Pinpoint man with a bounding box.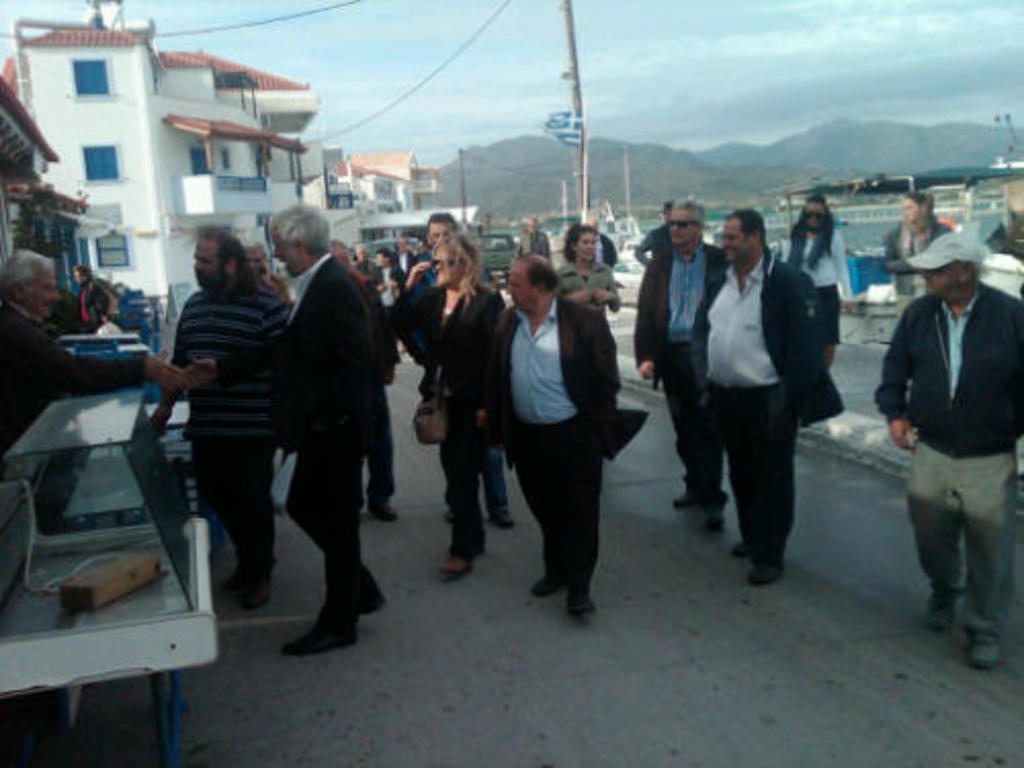
x1=328, y1=240, x2=401, y2=526.
